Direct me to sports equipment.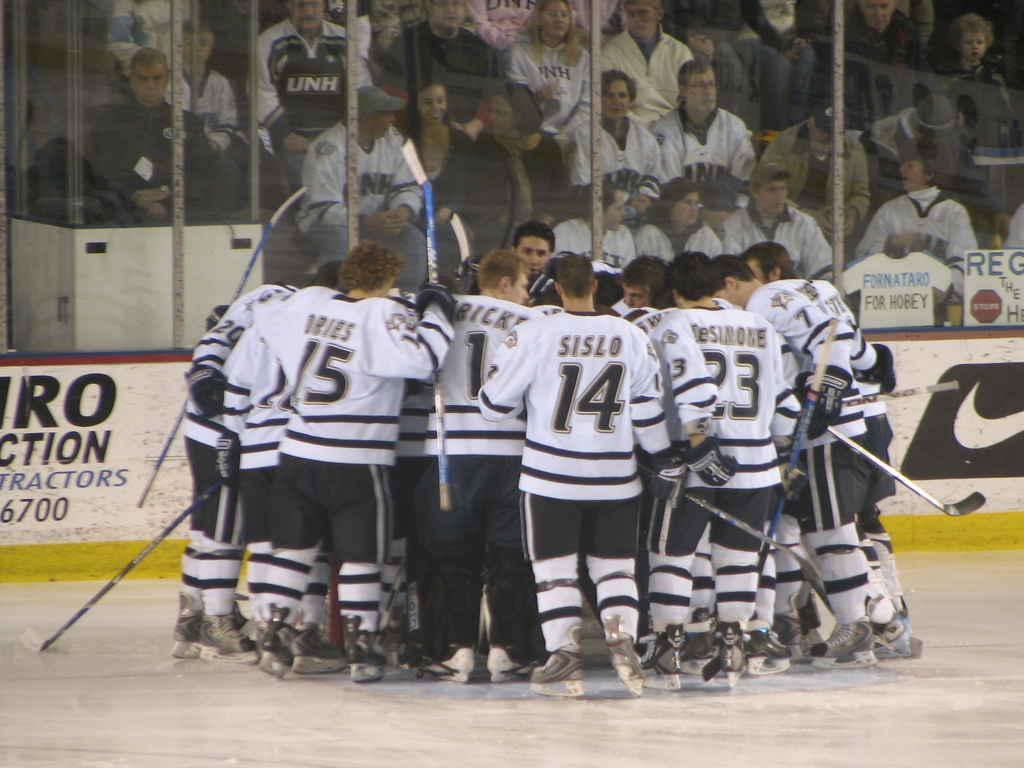
Direction: [830,381,960,412].
